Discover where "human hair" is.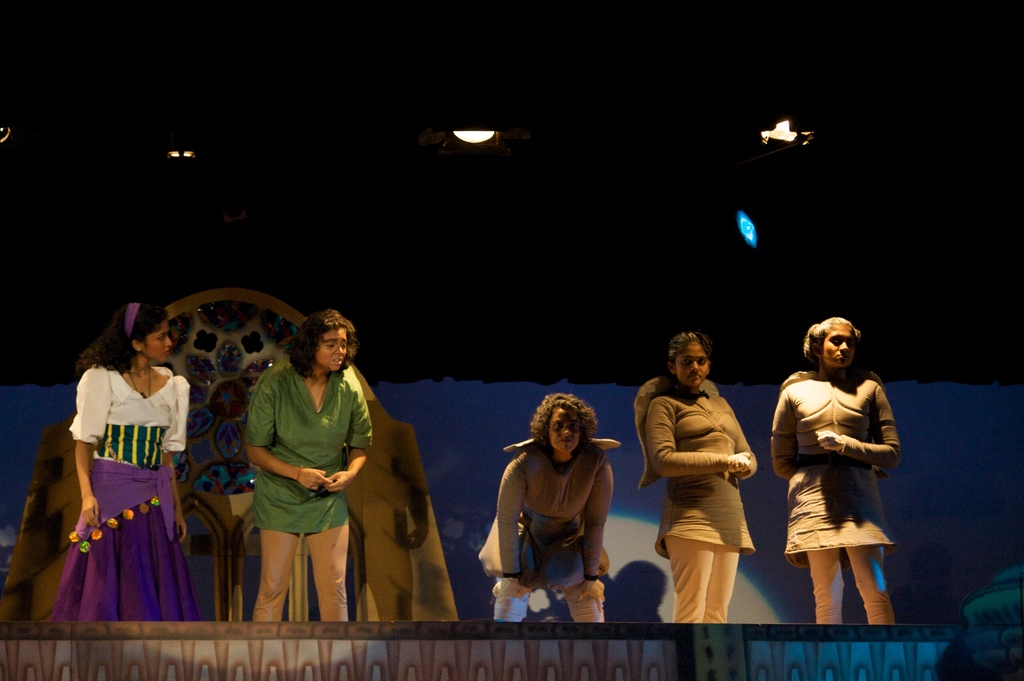
Discovered at BBox(286, 310, 353, 385).
